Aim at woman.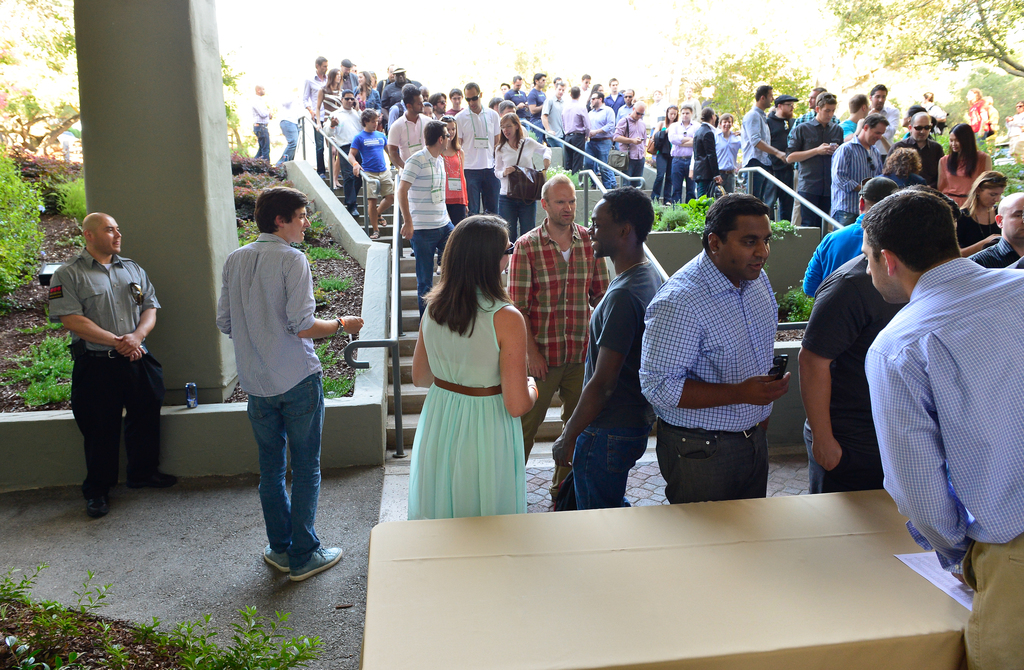
Aimed at BBox(437, 115, 472, 272).
